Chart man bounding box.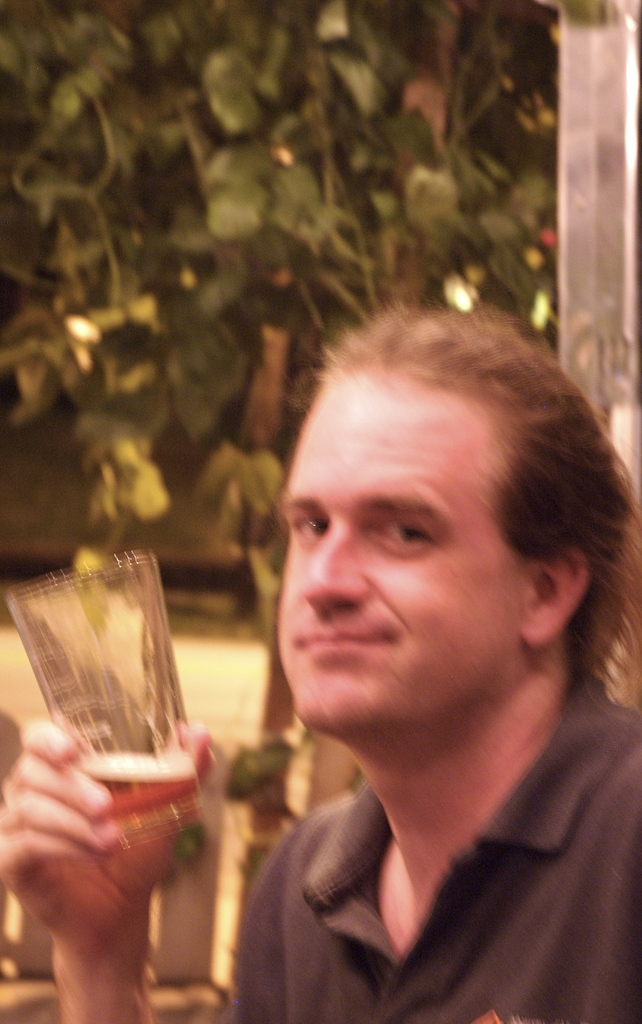
Charted: <bbox>68, 177, 593, 973</bbox>.
